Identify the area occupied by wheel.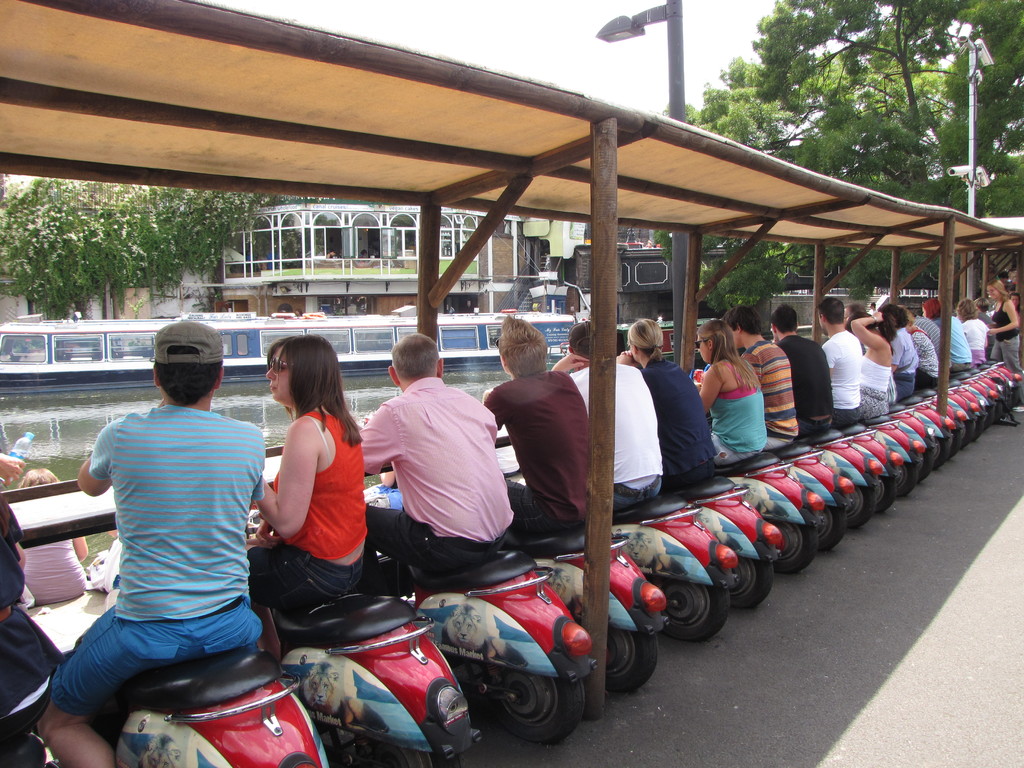
Area: x1=982 y1=405 x2=990 y2=429.
